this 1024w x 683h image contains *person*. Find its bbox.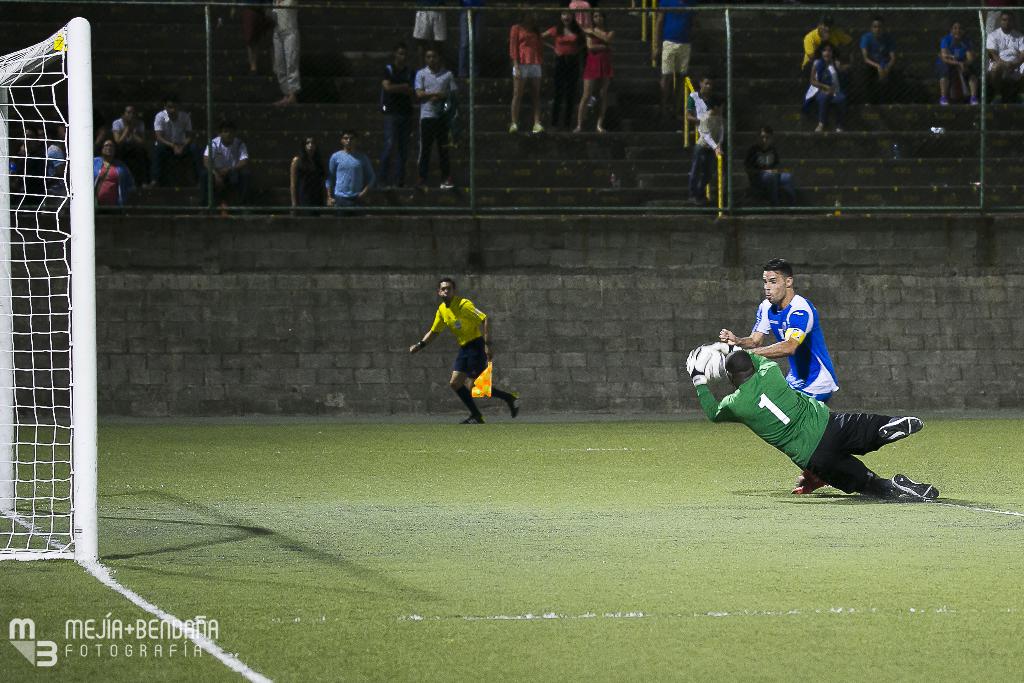
bbox=(699, 323, 945, 511).
